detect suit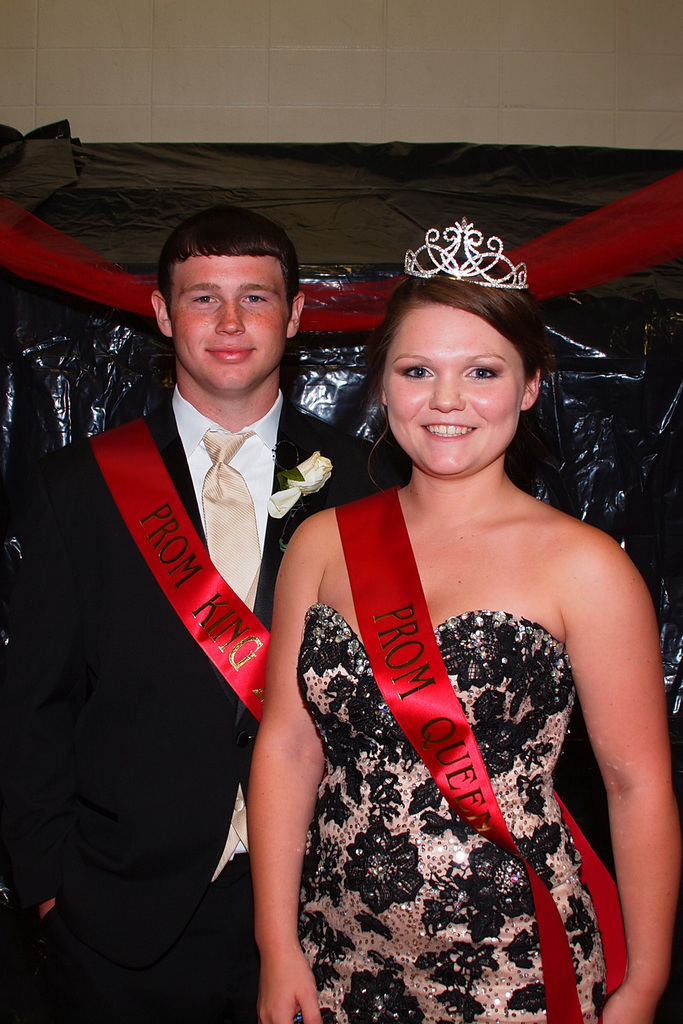
<box>23,290,313,1000</box>
